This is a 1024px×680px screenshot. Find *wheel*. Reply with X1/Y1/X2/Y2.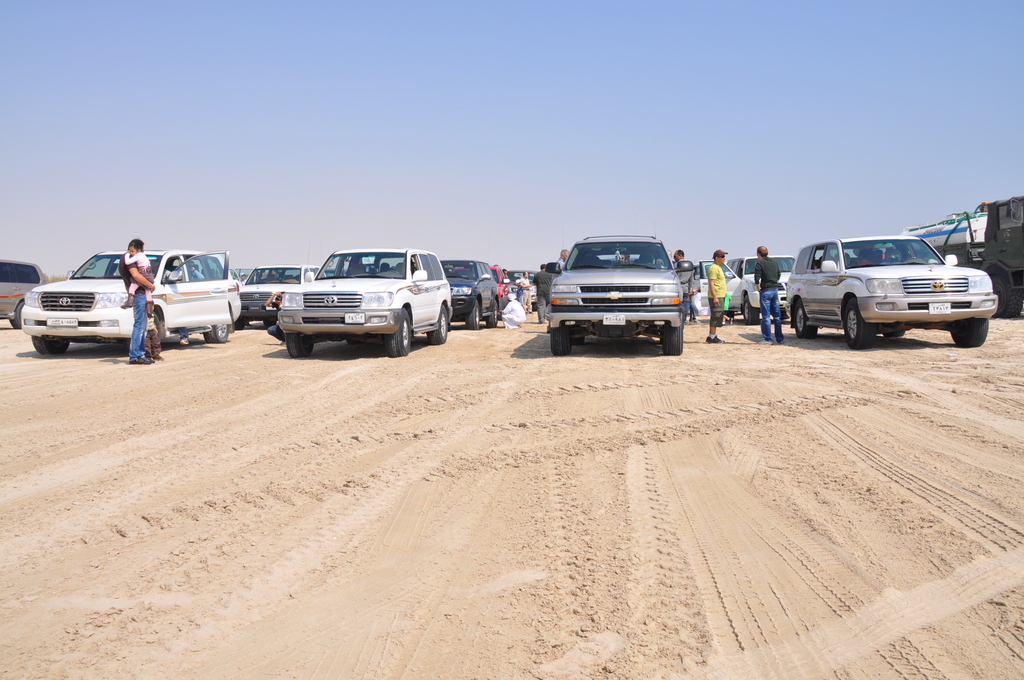
486/301/499/325.
